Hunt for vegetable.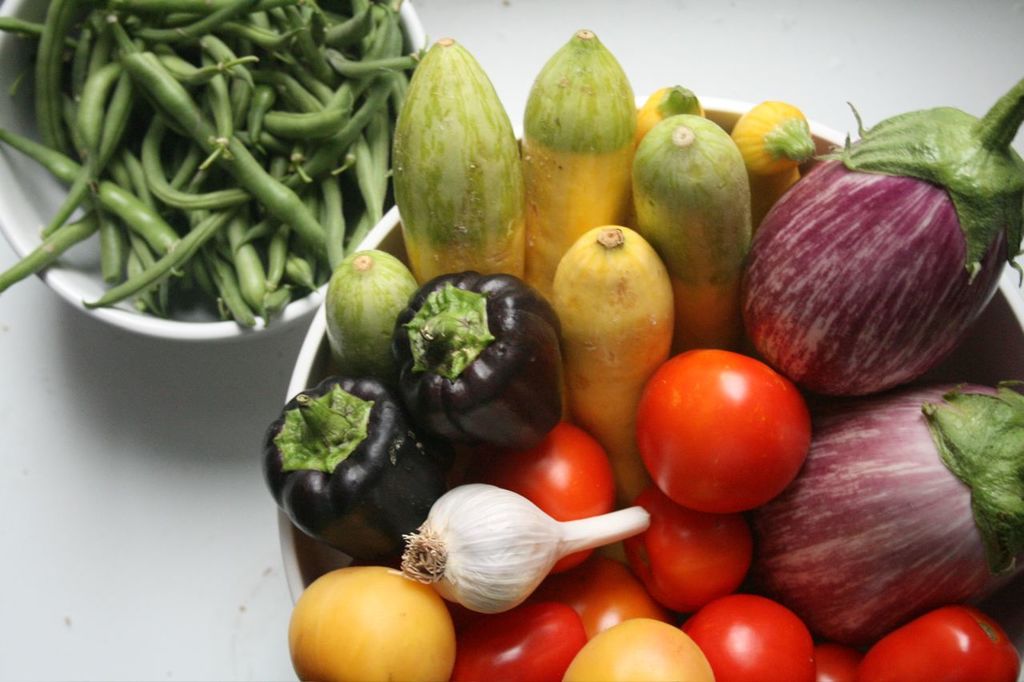
Hunted down at 736,82,1023,400.
